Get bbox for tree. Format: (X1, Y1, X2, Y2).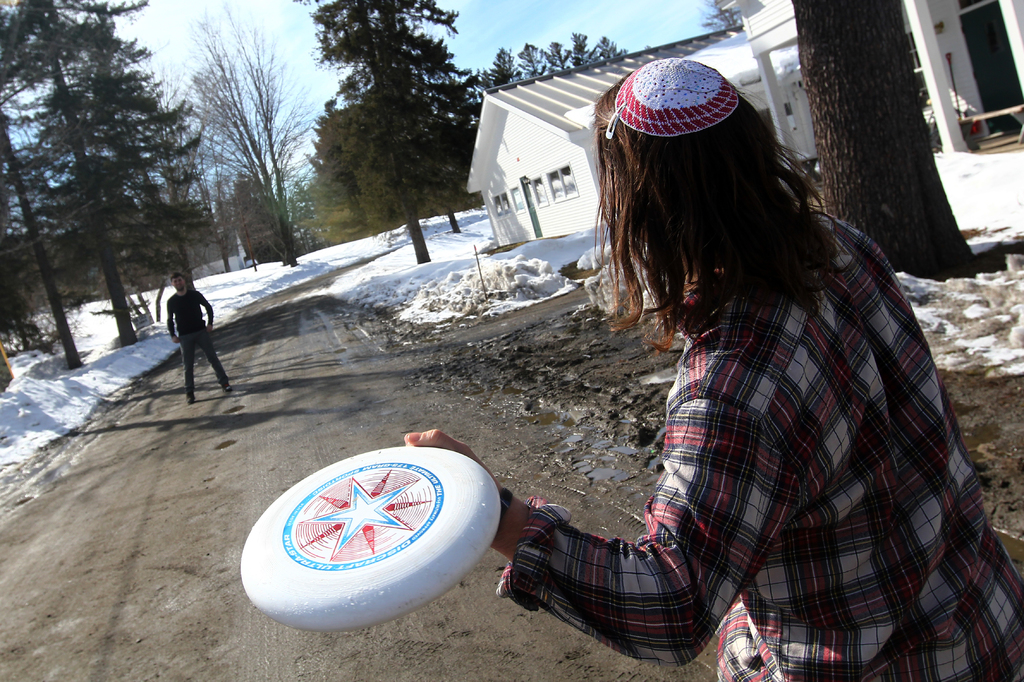
(186, 2, 302, 259).
